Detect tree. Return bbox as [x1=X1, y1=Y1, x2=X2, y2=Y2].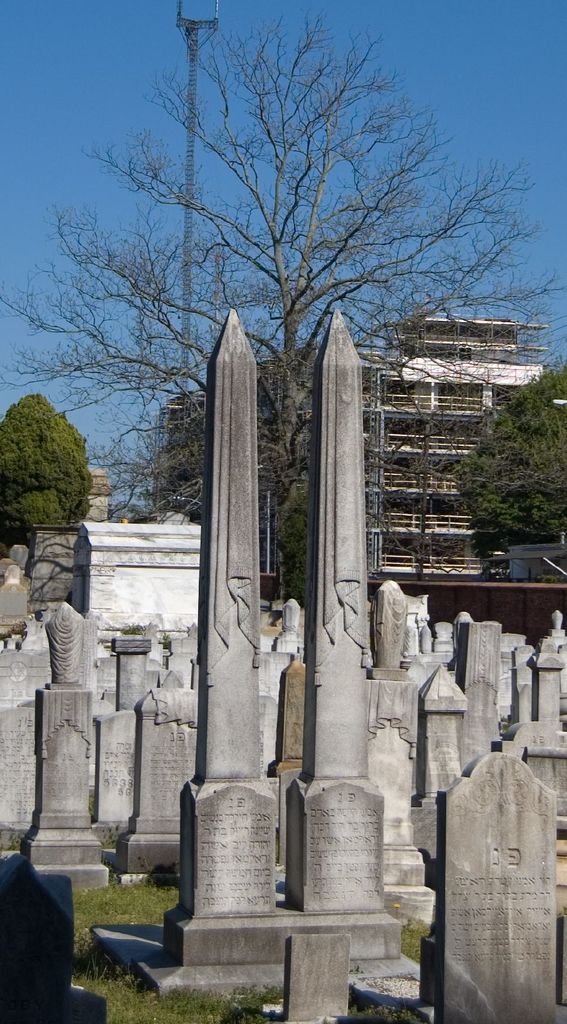
[x1=0, y1=395, x2=97, y2=552].
